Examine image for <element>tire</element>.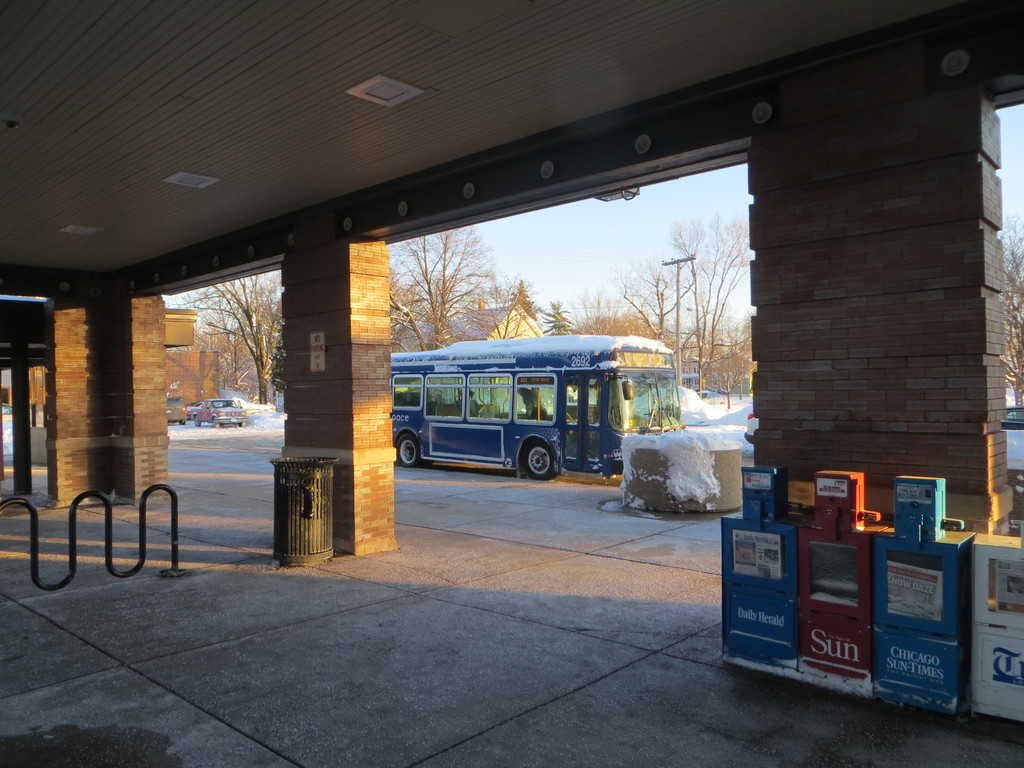
Examination result: {"x1": 237, "y1": 420, "x2": 246, "y2": 426}.
